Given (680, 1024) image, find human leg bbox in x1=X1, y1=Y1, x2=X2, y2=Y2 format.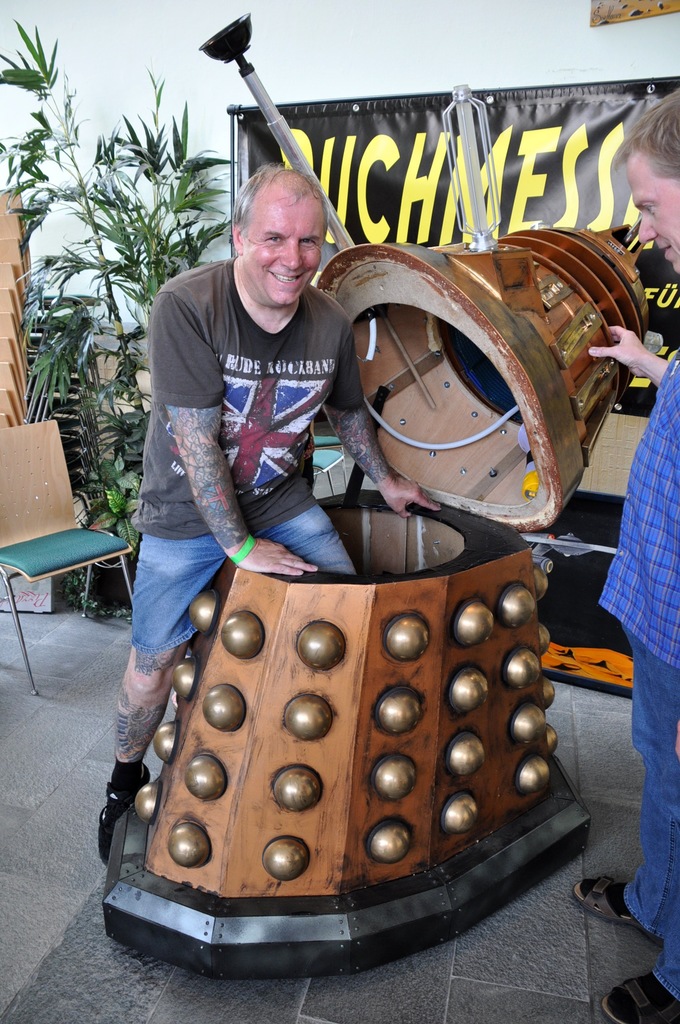
x1=93, y1=522, x2=229, y2=867.
